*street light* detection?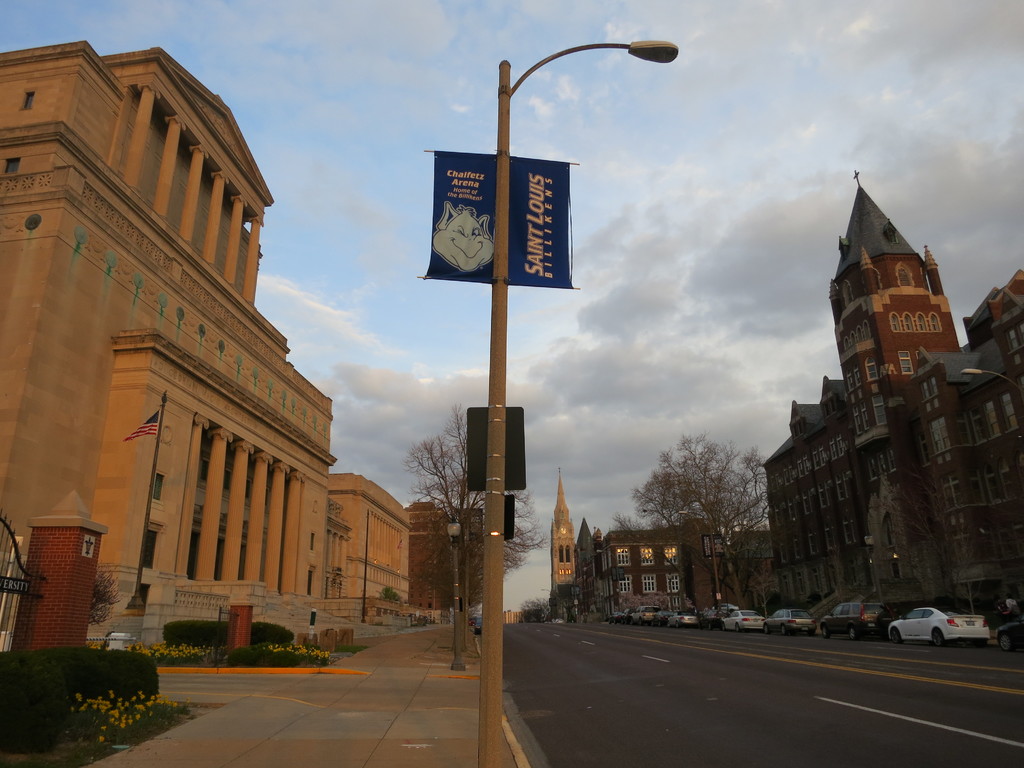
select_region(863, 534, 884, 609)
